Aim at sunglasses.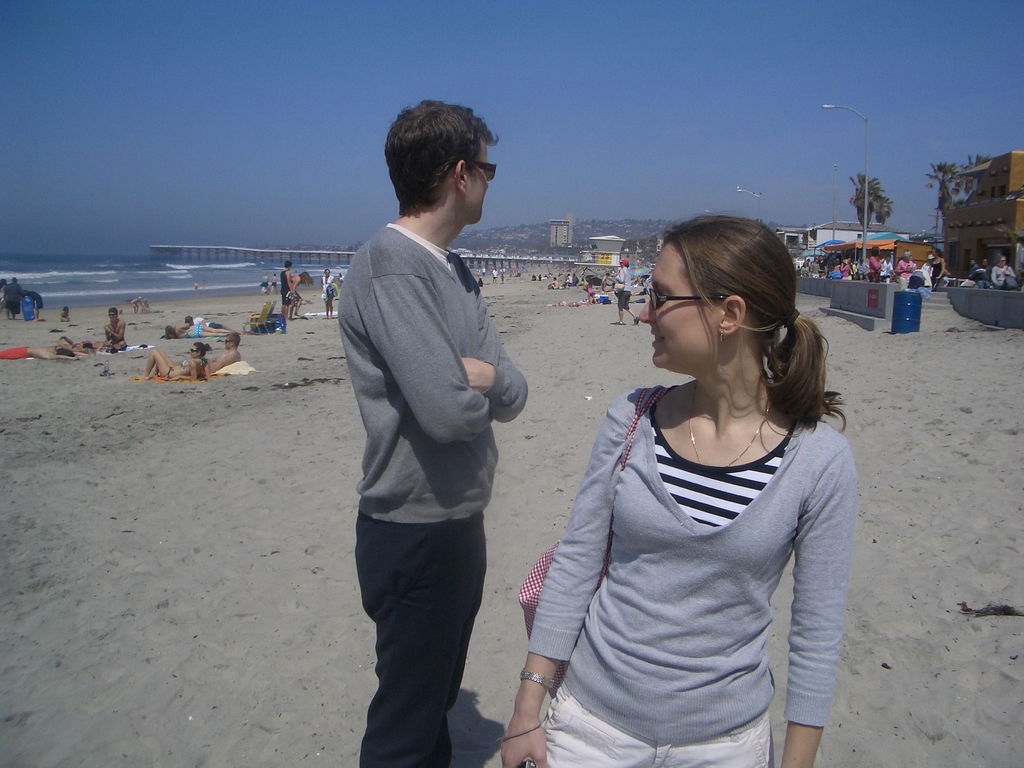
Aimed at [447, 163, 497, 182].
